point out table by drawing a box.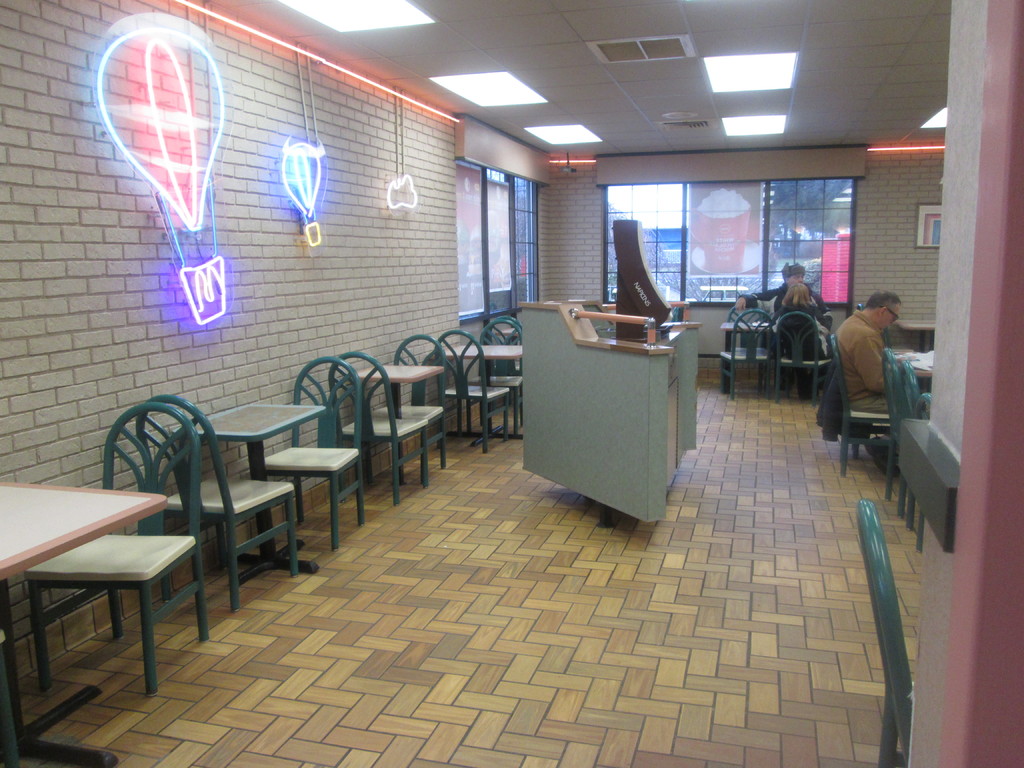
<region>897, 326, 941, 352</region>.
